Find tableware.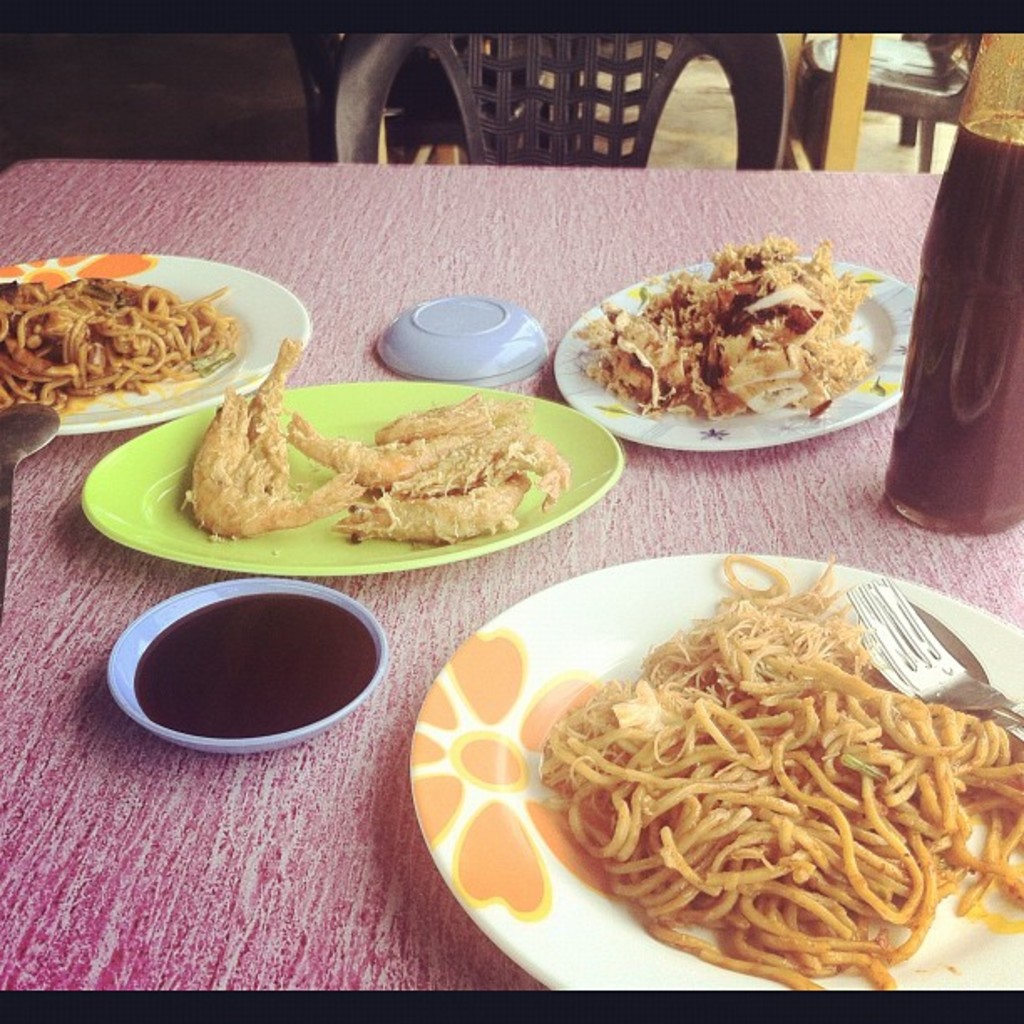
0,402,57,624.
